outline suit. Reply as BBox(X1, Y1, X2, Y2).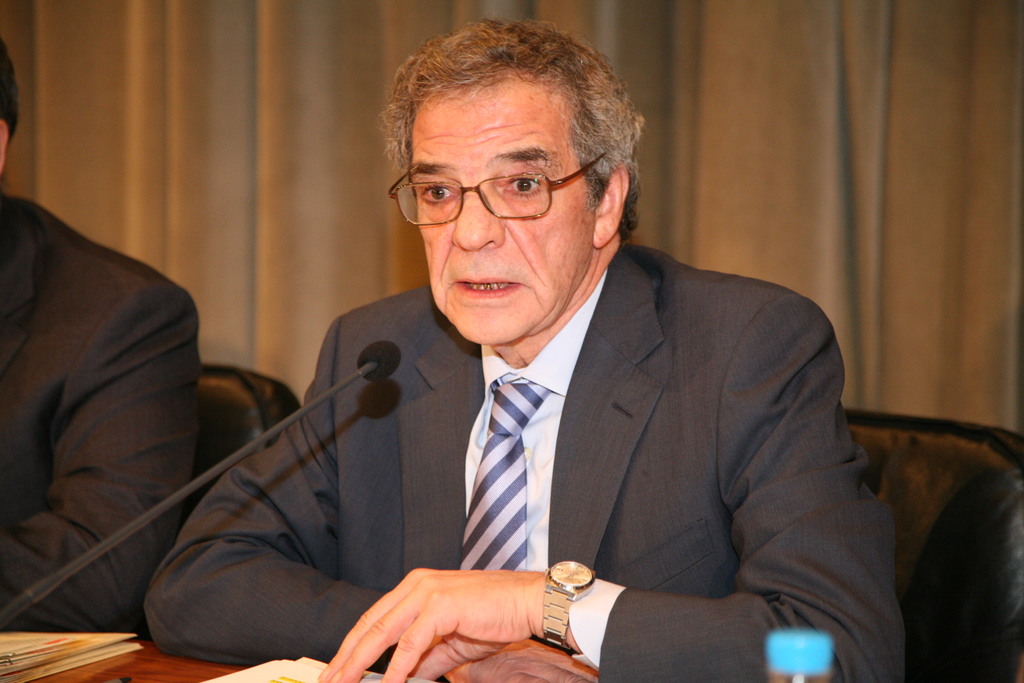
BBox(0, 194, 197, 630).
